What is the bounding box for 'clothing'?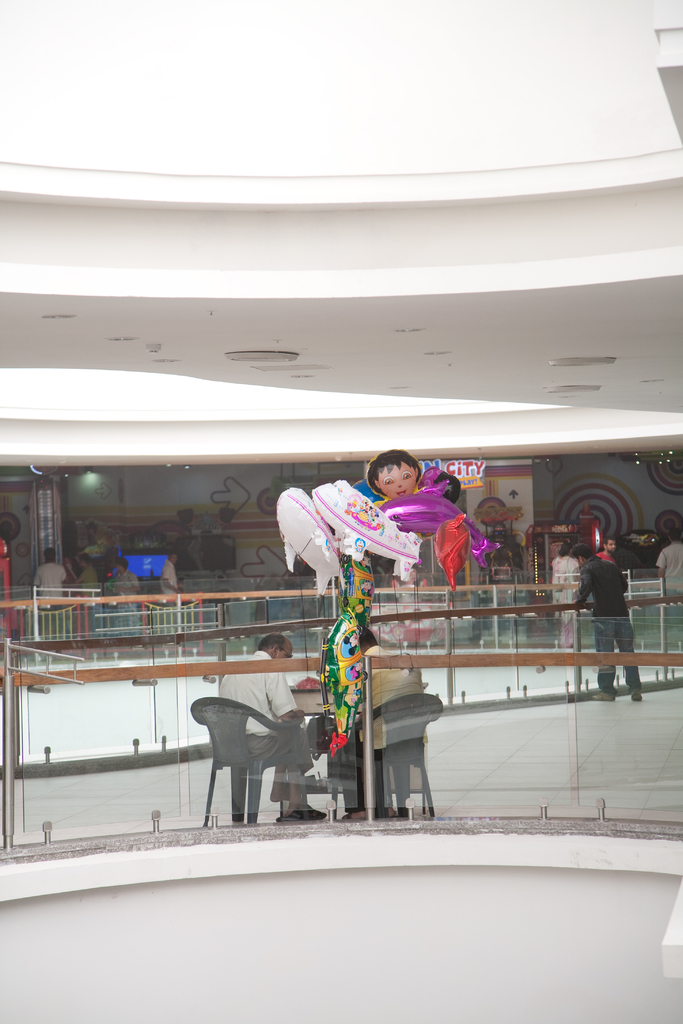
x1=427, y1=513, x2=496, y2=614.
